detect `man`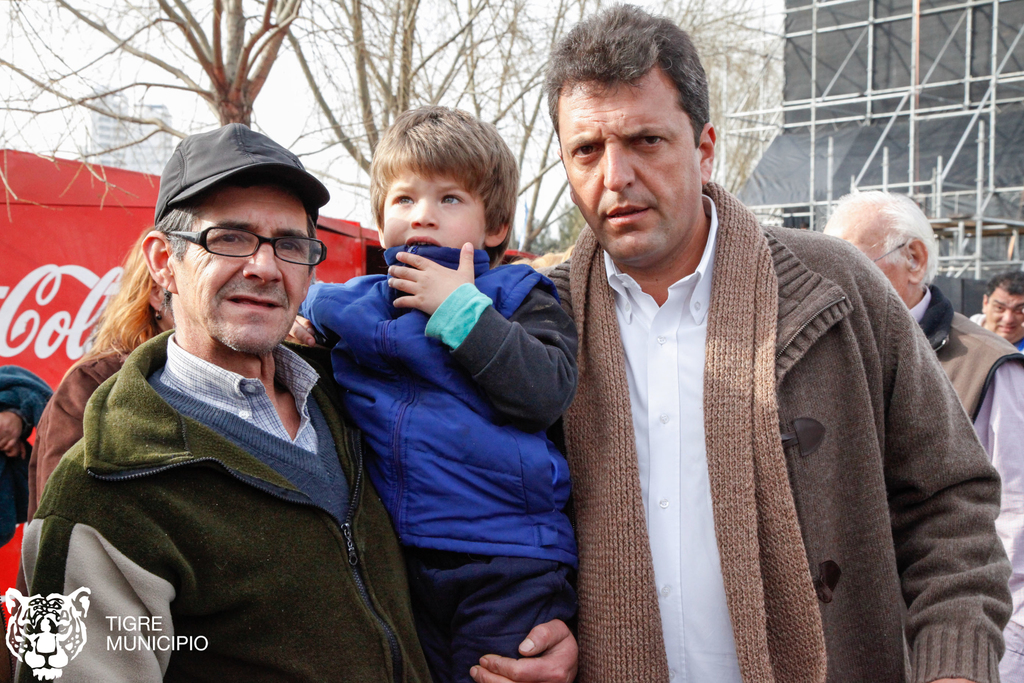
bbox=(979, 269, 1023, 352)
